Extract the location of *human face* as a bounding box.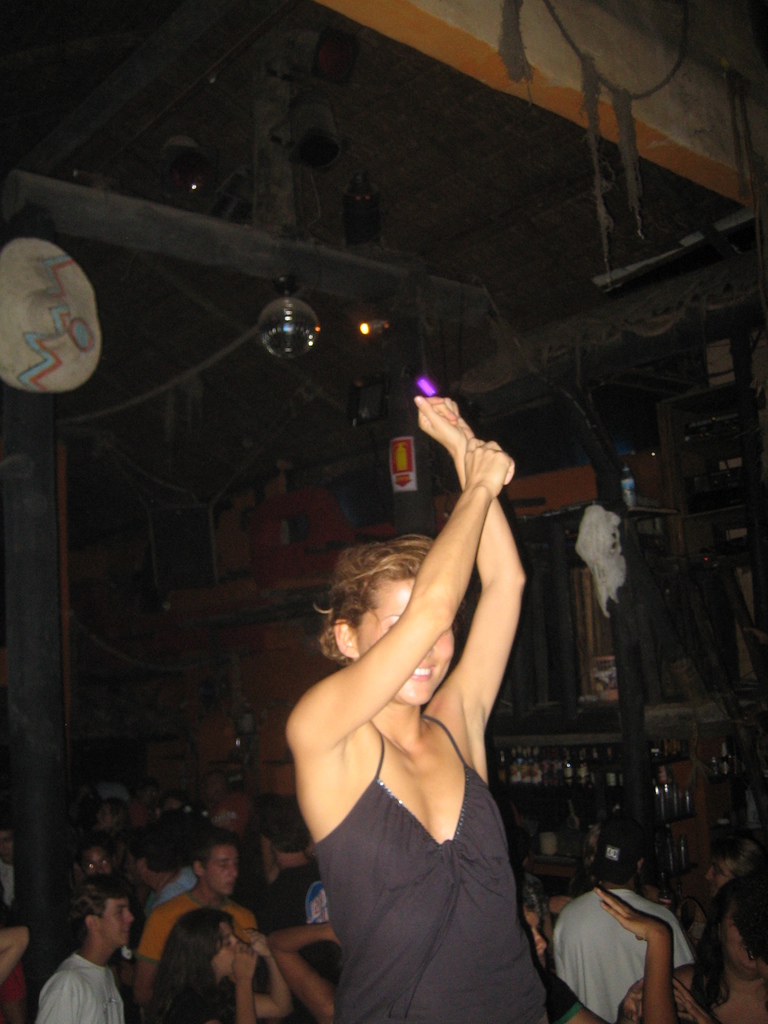
[left=218, top=920, right=248, bottom=968].
